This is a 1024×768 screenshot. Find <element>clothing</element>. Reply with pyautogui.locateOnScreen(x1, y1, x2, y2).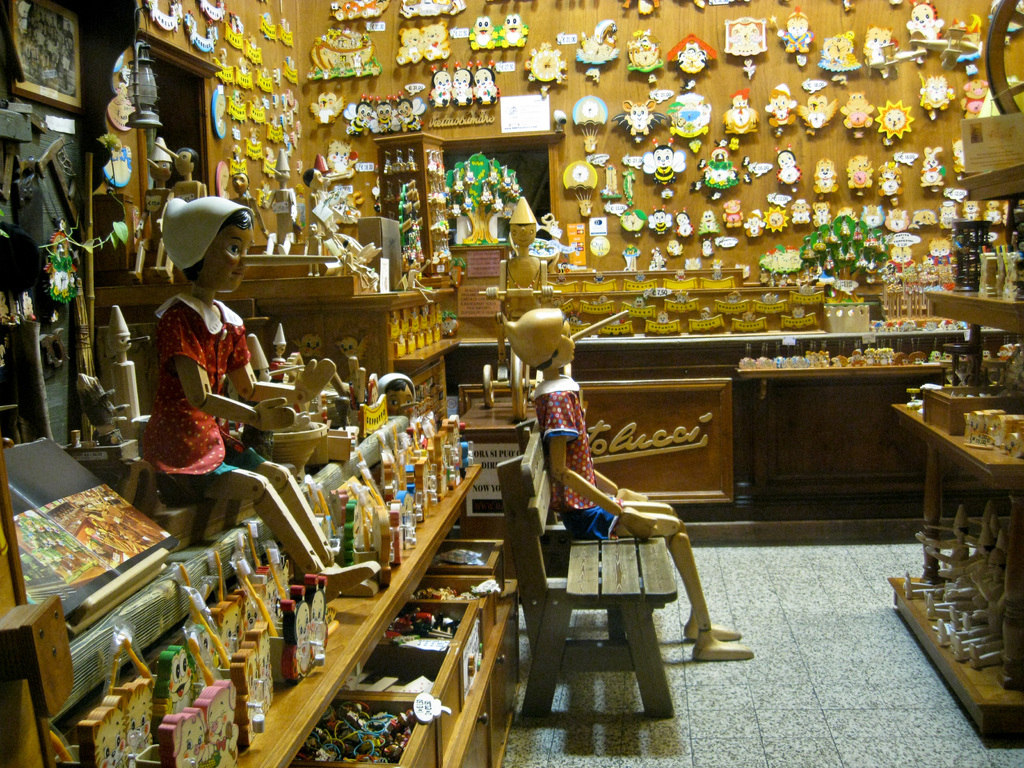
pyautogui.locateOnScreen(534, 377, 621, 542).
